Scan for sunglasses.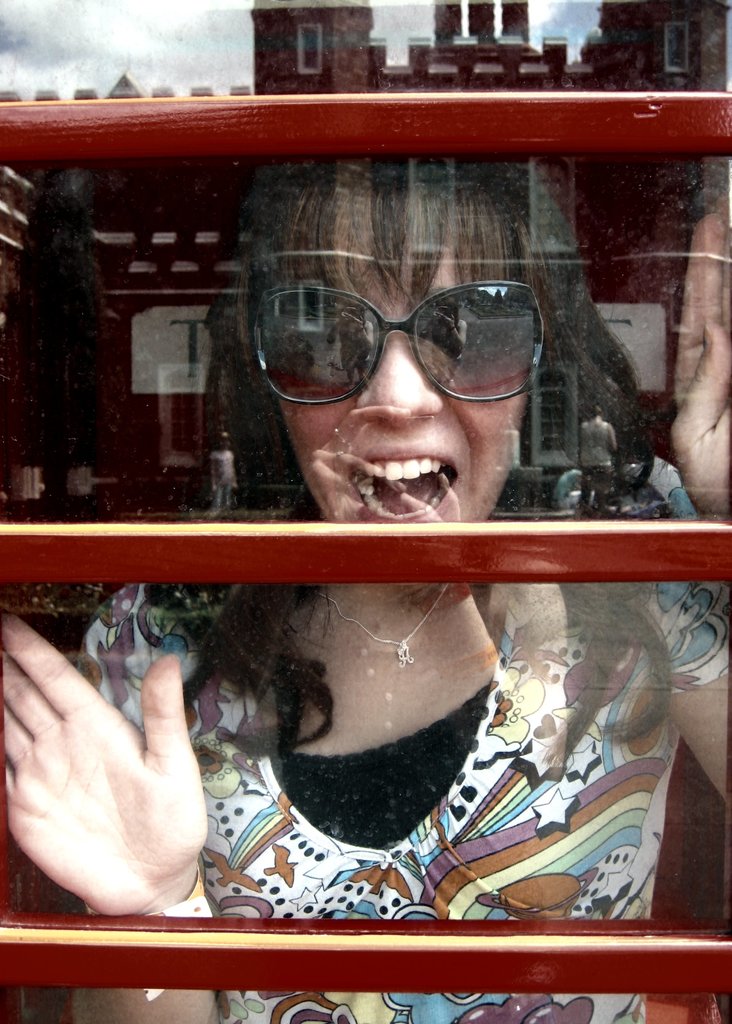
Scan result: x1=250 y1=281 x2=547 y2=403.
